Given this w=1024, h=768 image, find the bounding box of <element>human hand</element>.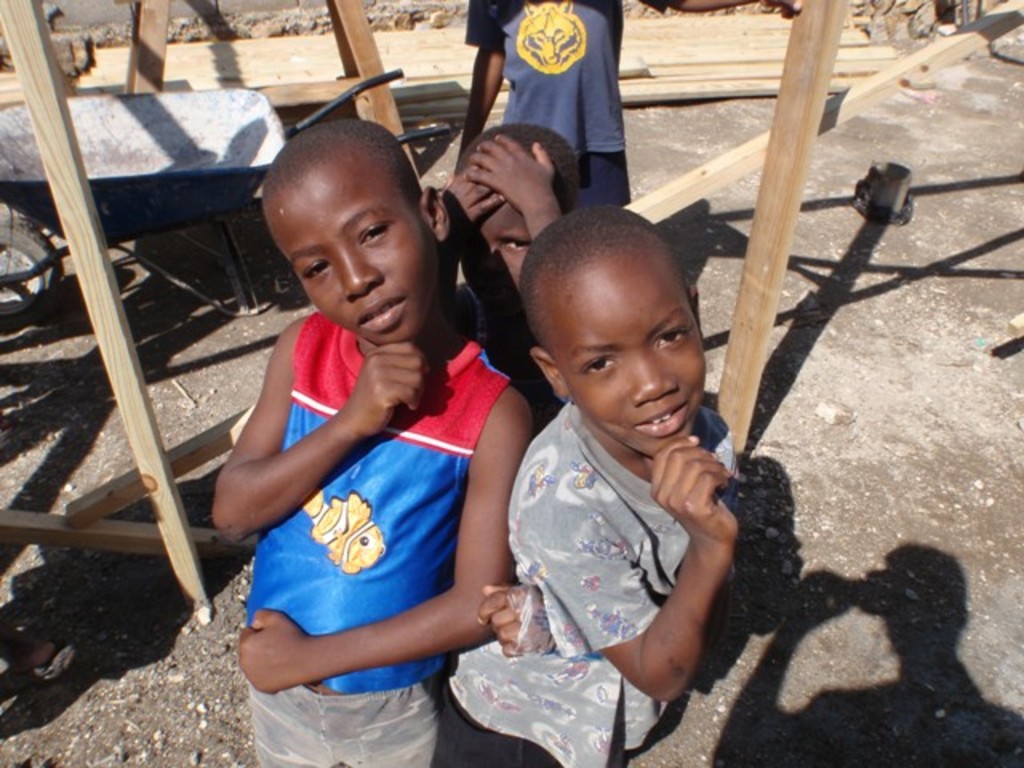
{"left": 664, "top": 445, "right": 738, "bottom": 562}.
